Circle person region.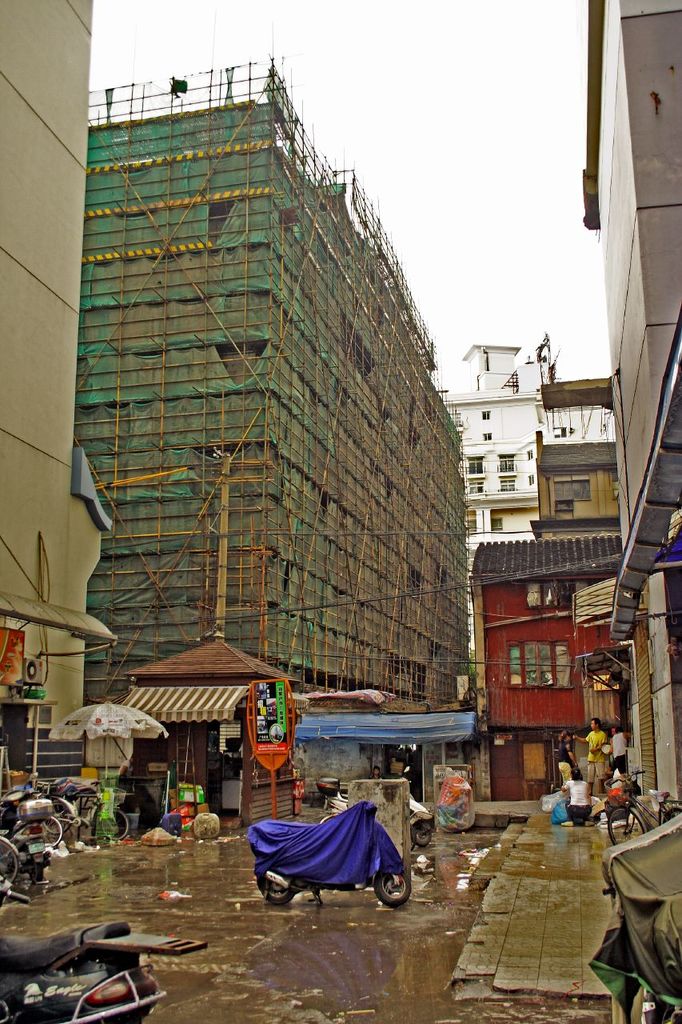
Region: 575/715/608/798.
